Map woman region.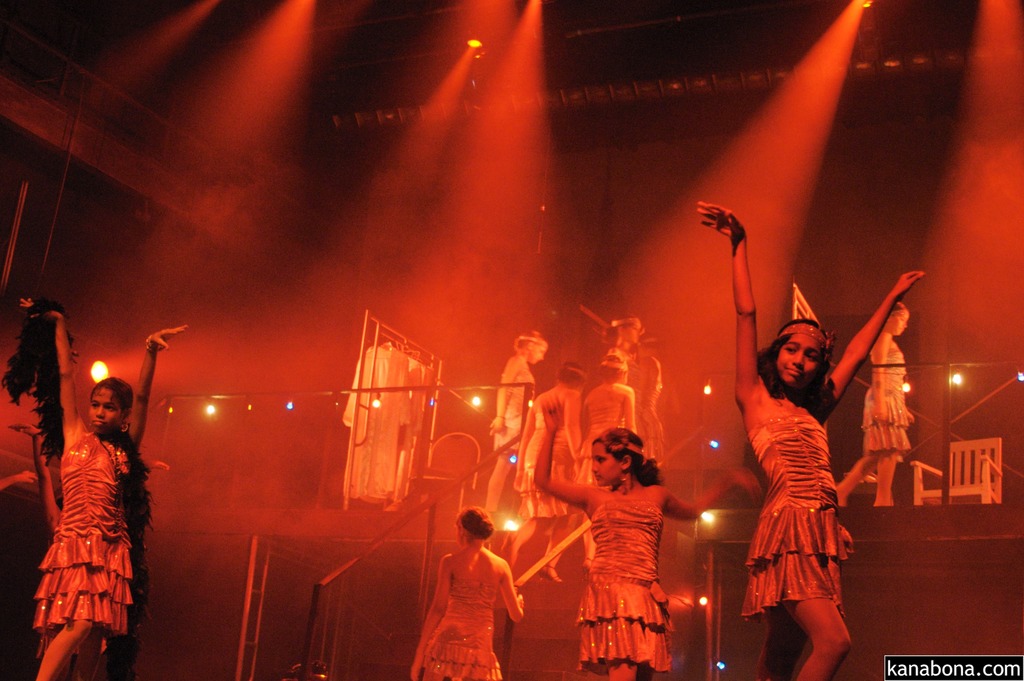
Mapped to bbox(600, 312, 652, 450).
